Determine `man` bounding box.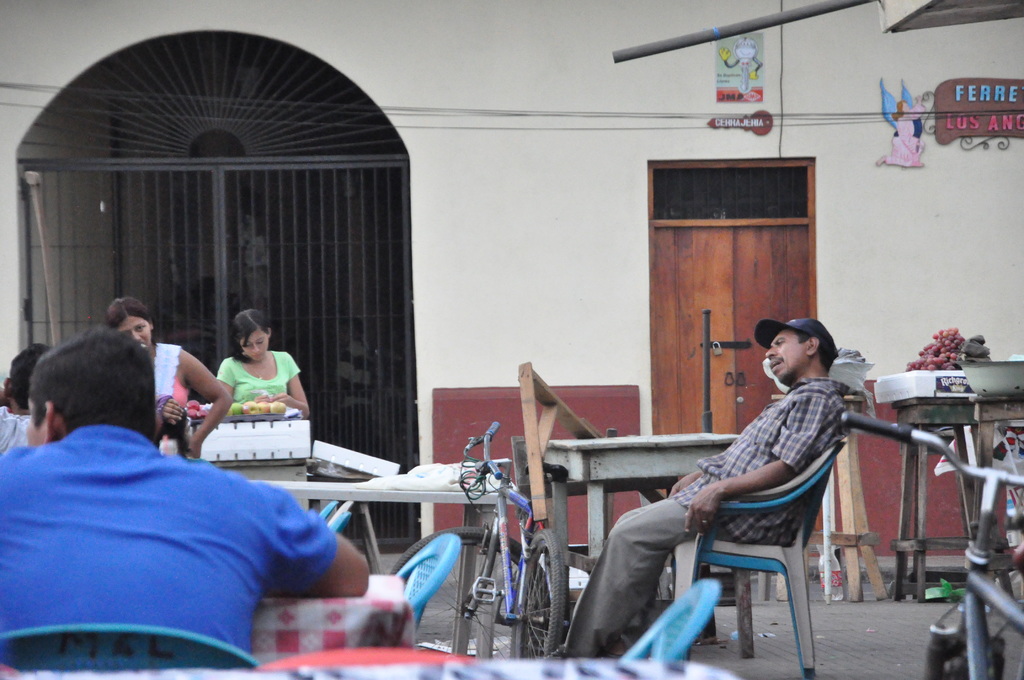
Determined: (x1=0, y1=341, x2=49, y2=446).
